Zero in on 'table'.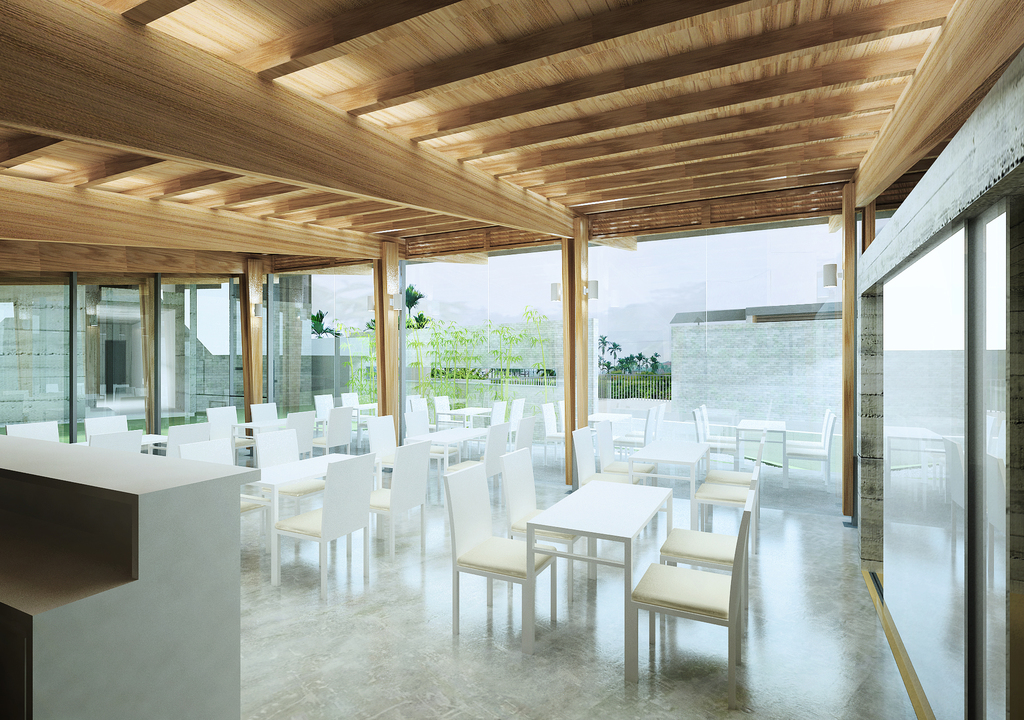
Zeroed in: locate(442, 401, 488, 428).
